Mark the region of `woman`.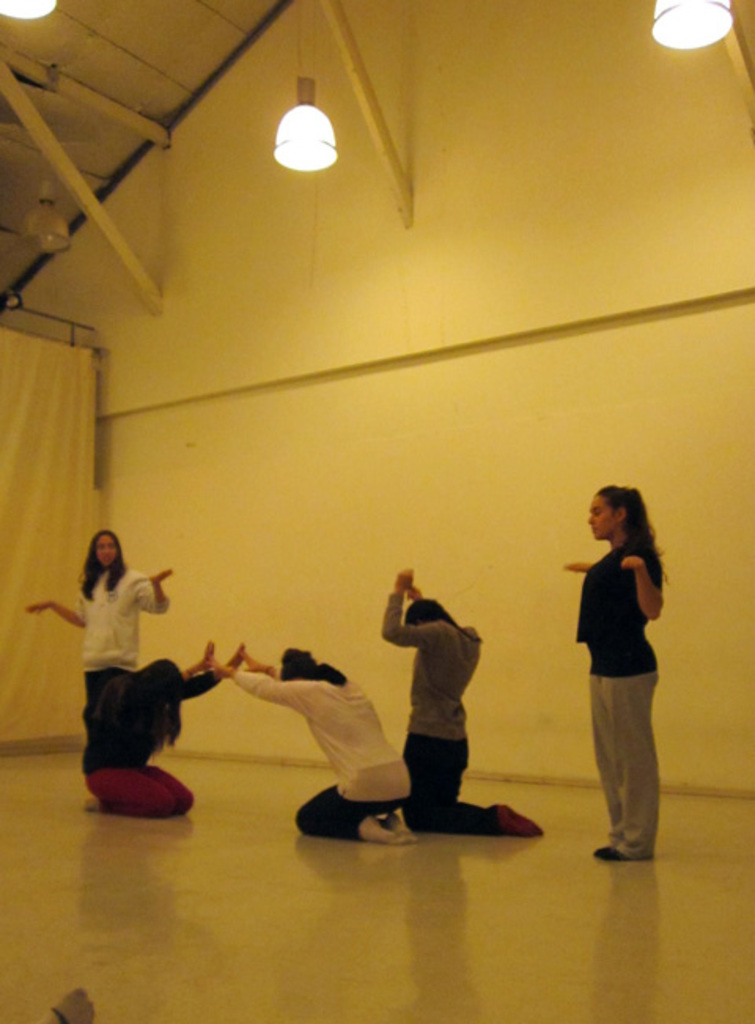
Region: box=[79, 642, 249, 812].
